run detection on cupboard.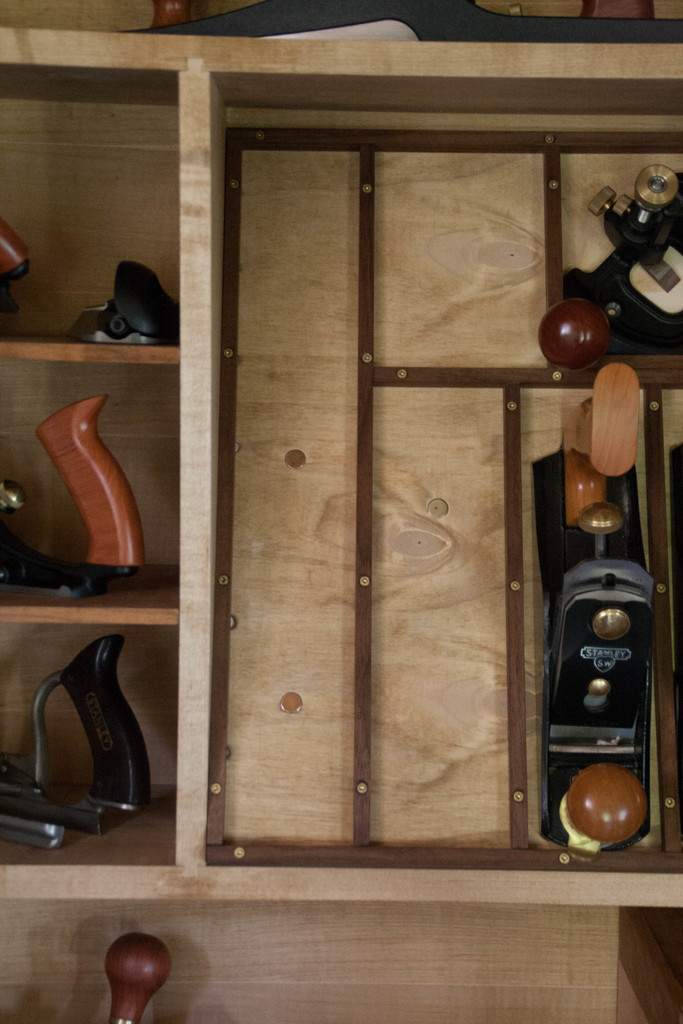
Result: <bbox>104, 47, 660, 925</bbox>.
